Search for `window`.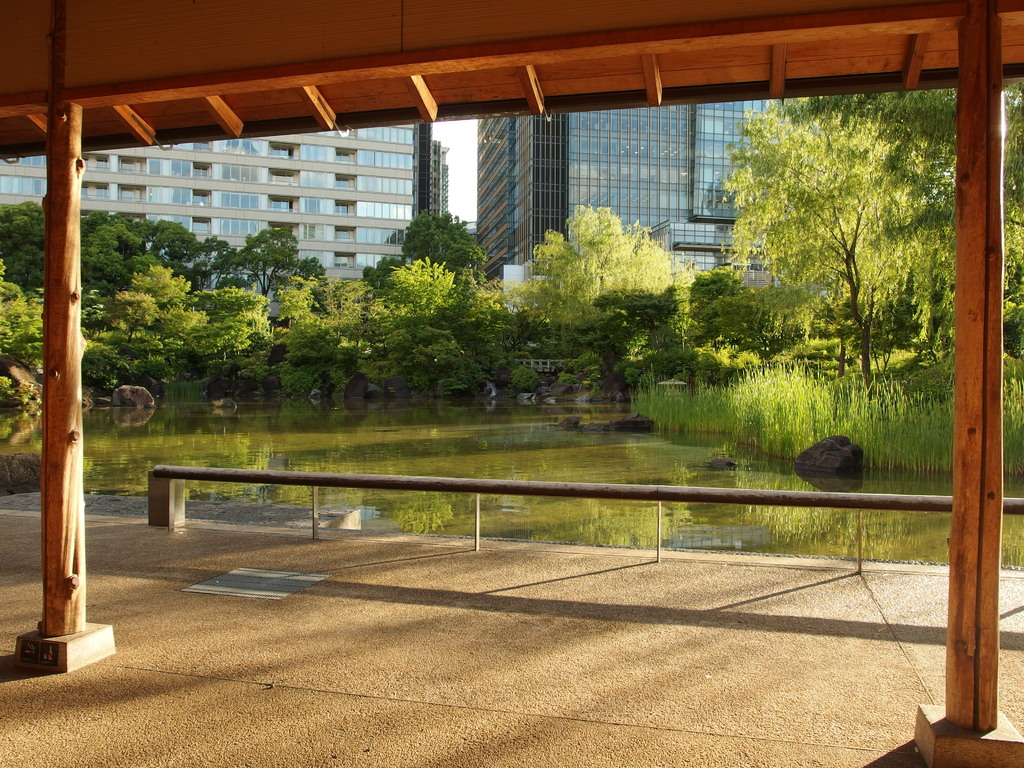
Found at <bbox>191, 218, 212, 234</bbox>.
